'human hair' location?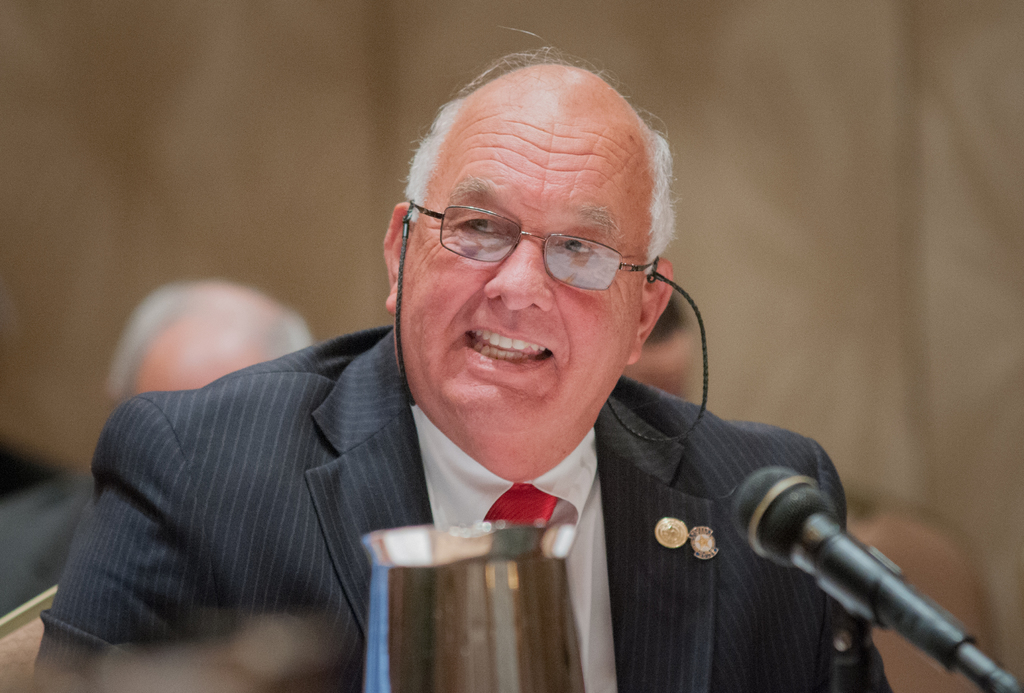
104/280/317/420
